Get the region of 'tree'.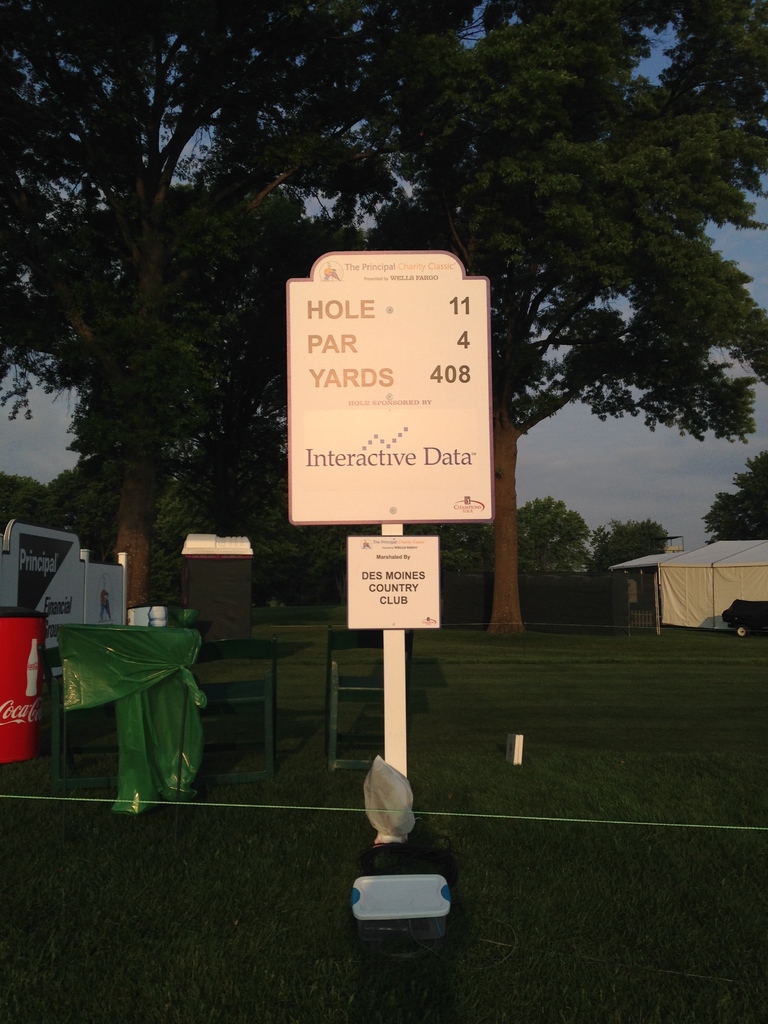
detection(351, 0, 767, 630).
